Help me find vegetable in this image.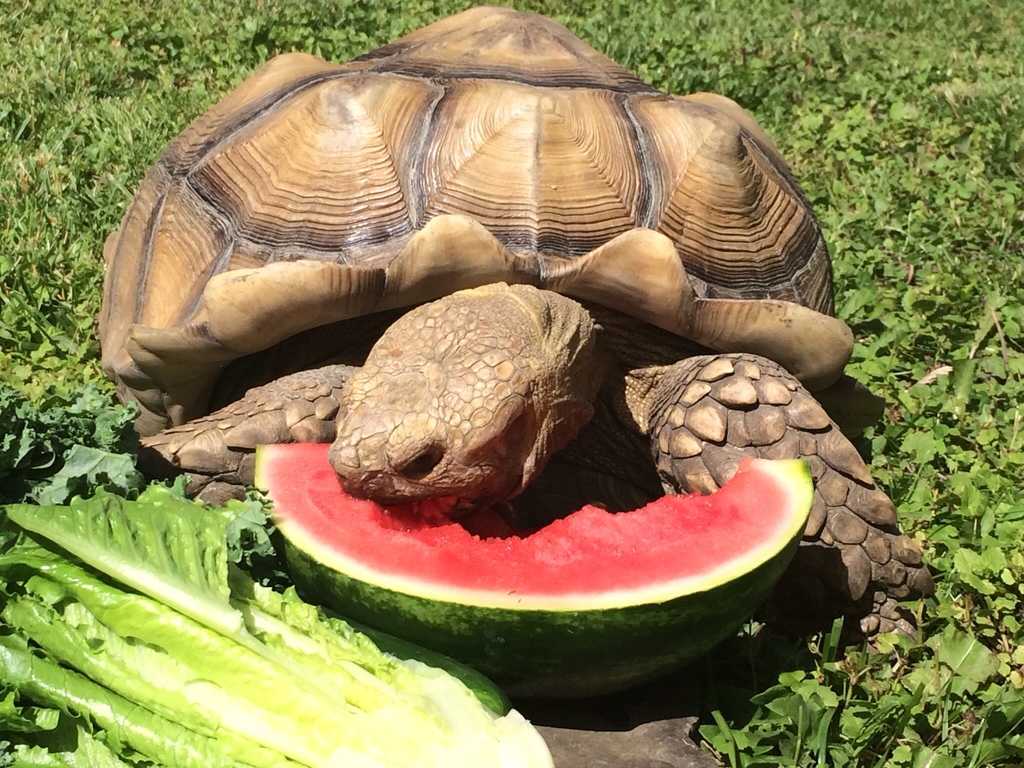
Found it: locate(0, 387, 560, 767).
